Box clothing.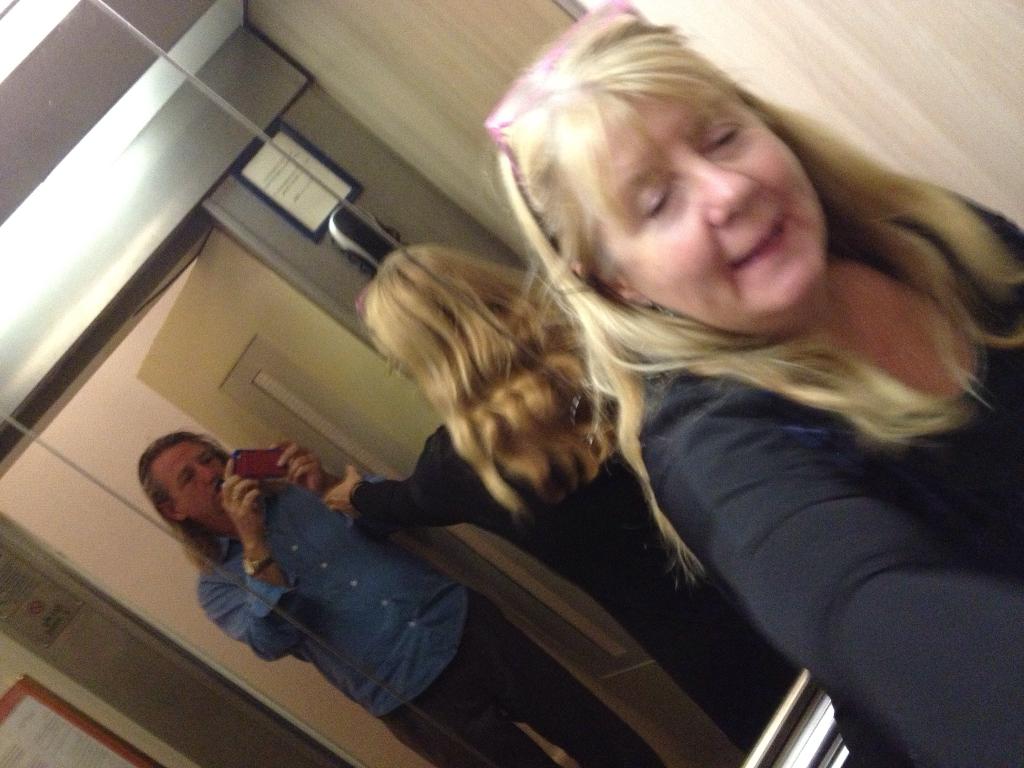
{"x1": 198, "y1": 476, "x2": 665, "y2": 767}.
